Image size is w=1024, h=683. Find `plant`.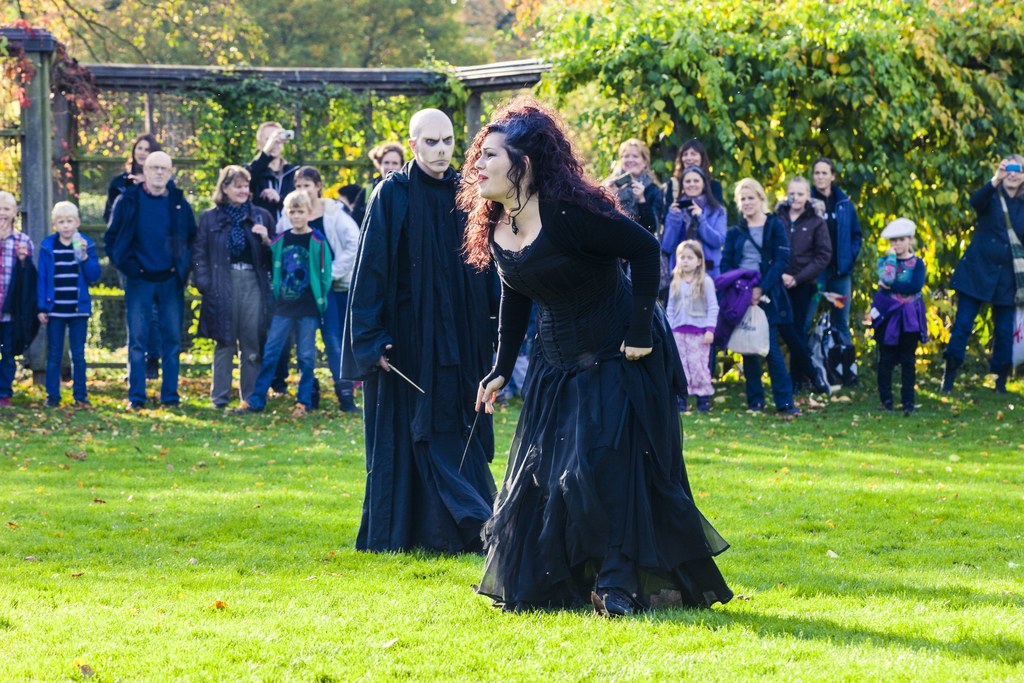
<bbox>77, 279, 129, 355</bbox>.
